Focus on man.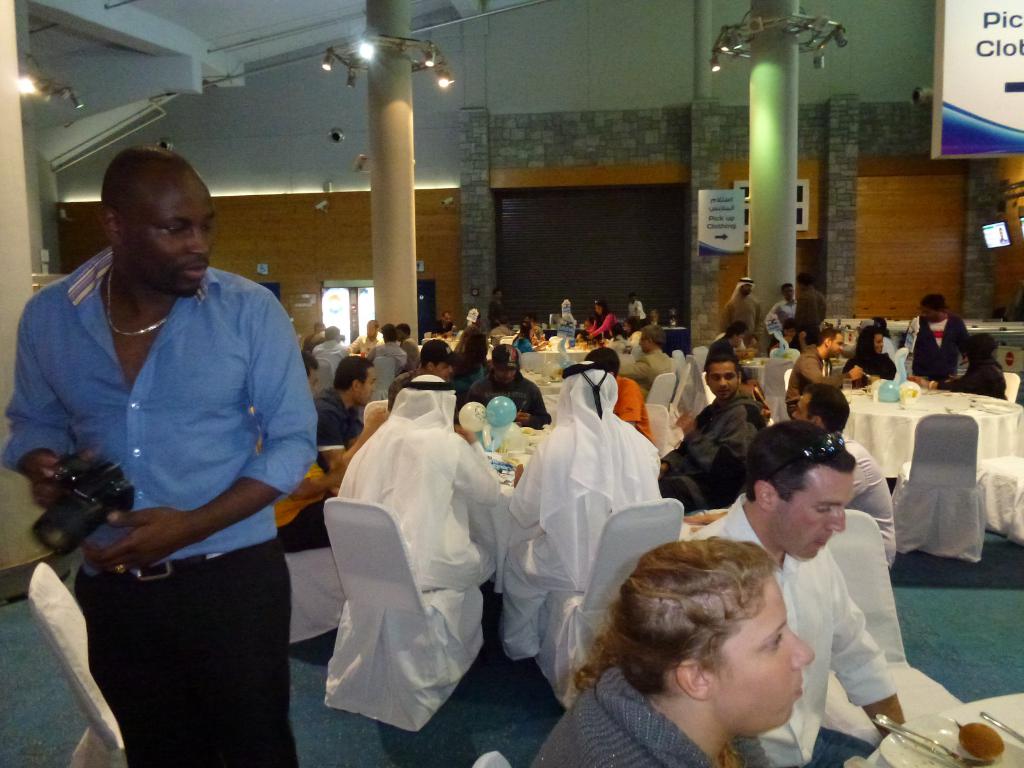
Focused at bbox=[467, 345, 552, 426].
